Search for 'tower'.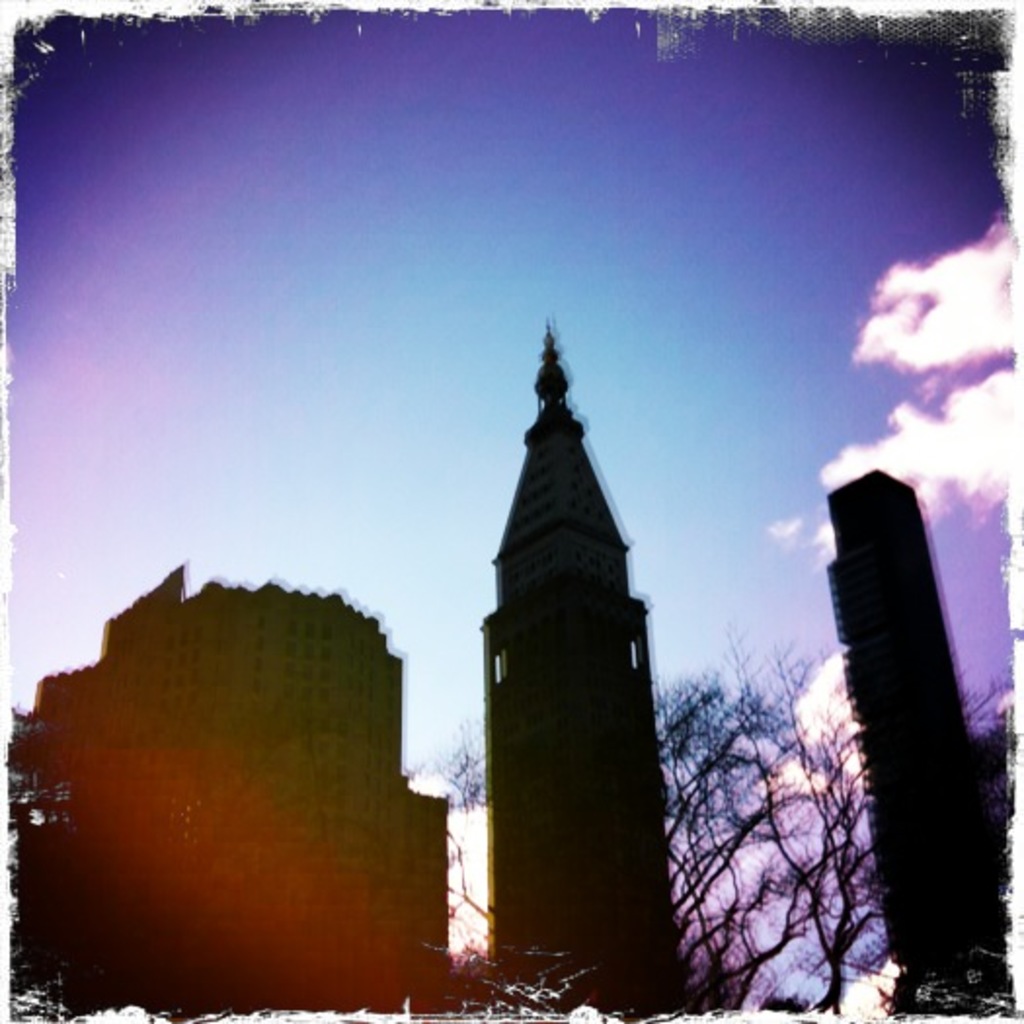
Found at 451:302:694:964.
